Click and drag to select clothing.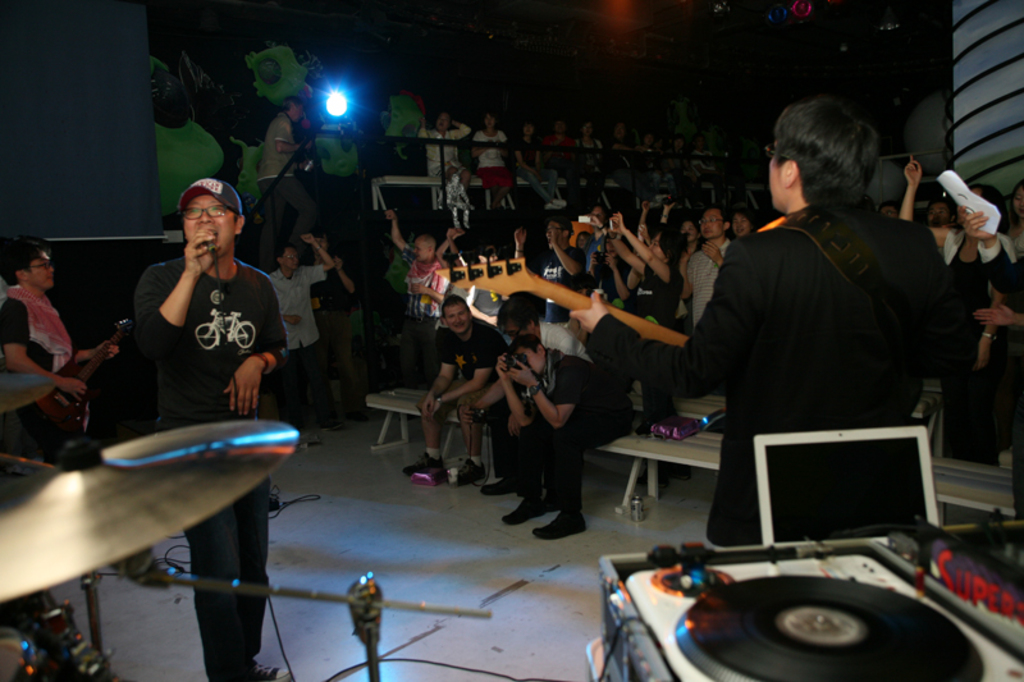
Selection: bbox=[500, 343, 630, 518].
